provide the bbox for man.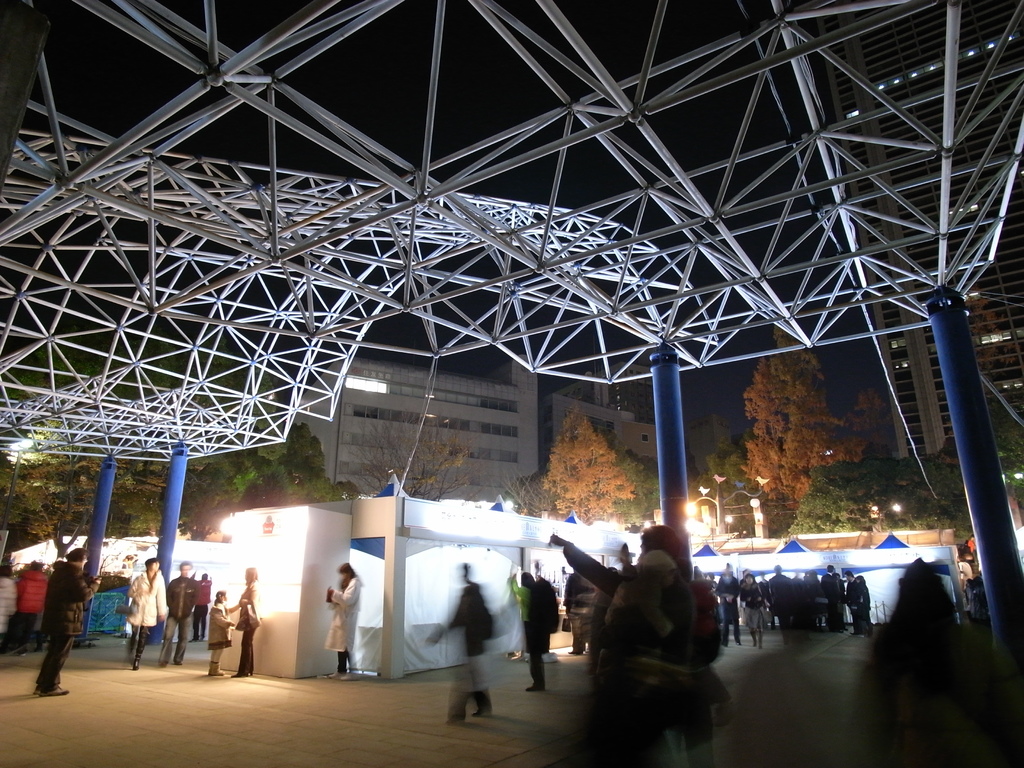
bbox(819, 566, 838, 634).
